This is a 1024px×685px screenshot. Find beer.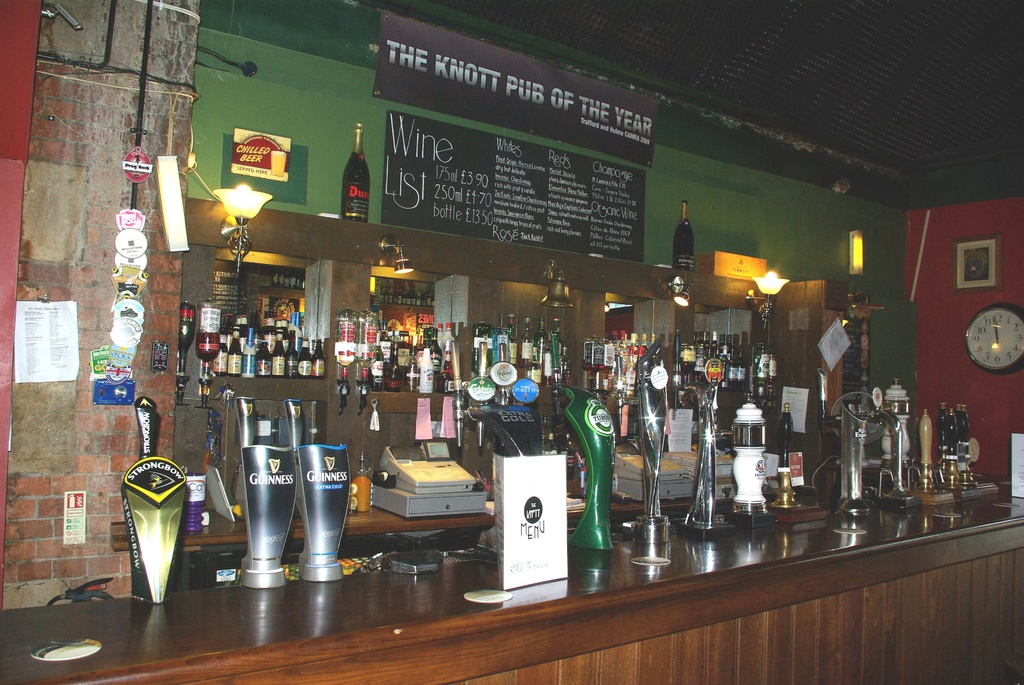
Bounding box: 518 315 532 362.
